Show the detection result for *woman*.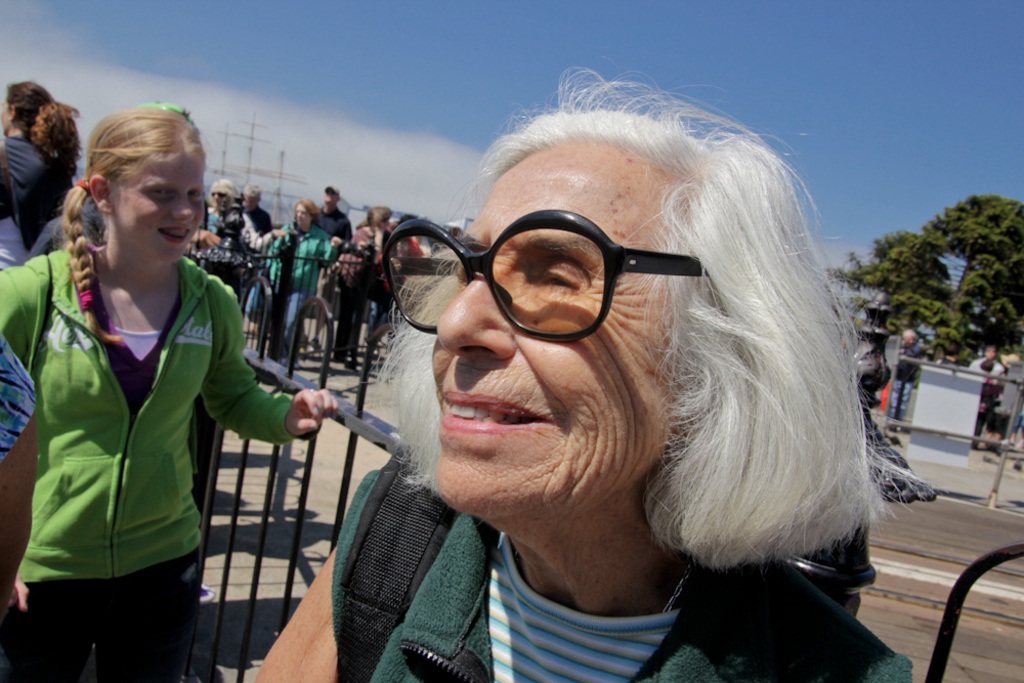
BBox(254, 54, 946, 682).
